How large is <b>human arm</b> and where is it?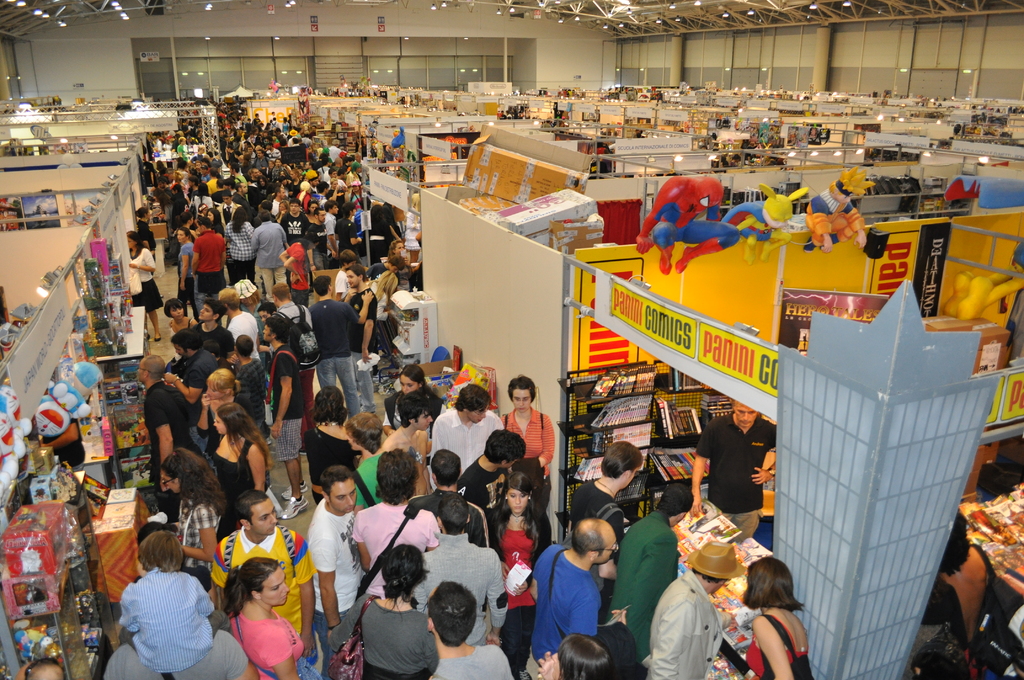
Bounding box: BBox(751, 614, 797, 679).
